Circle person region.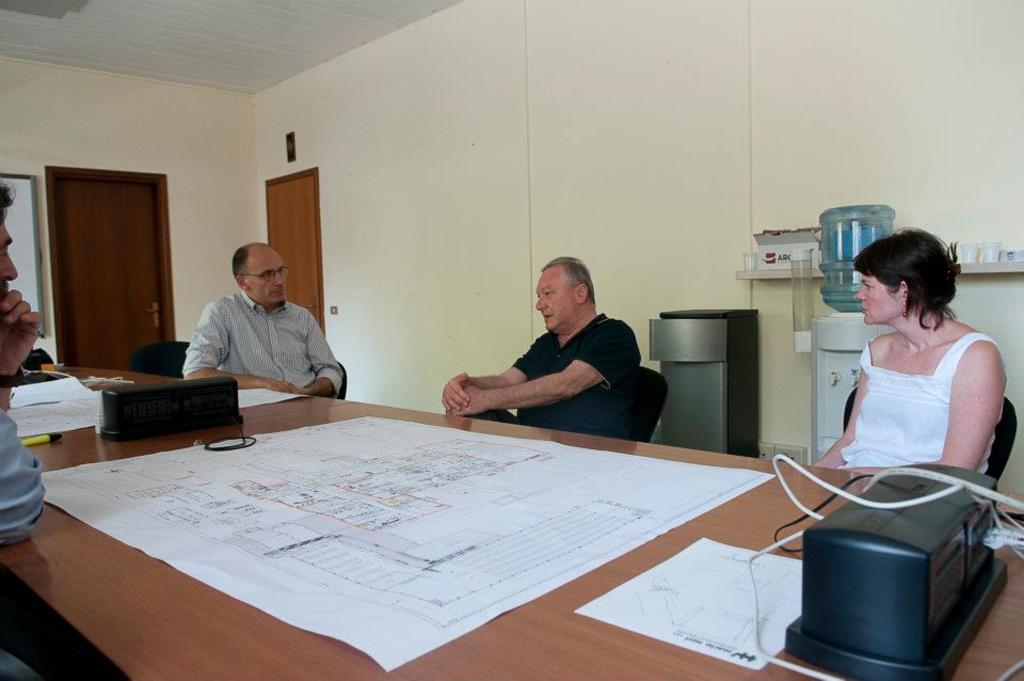
Region: [178,240,340,398].
